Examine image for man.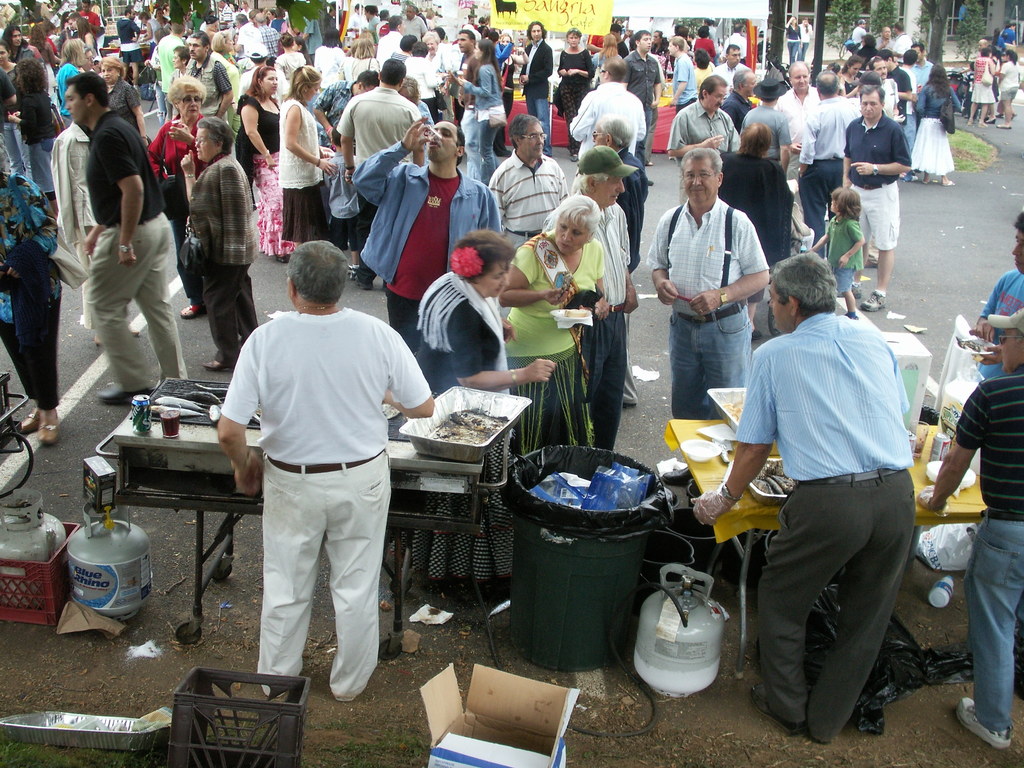
Examination result: [445, 30, 479, 185].
